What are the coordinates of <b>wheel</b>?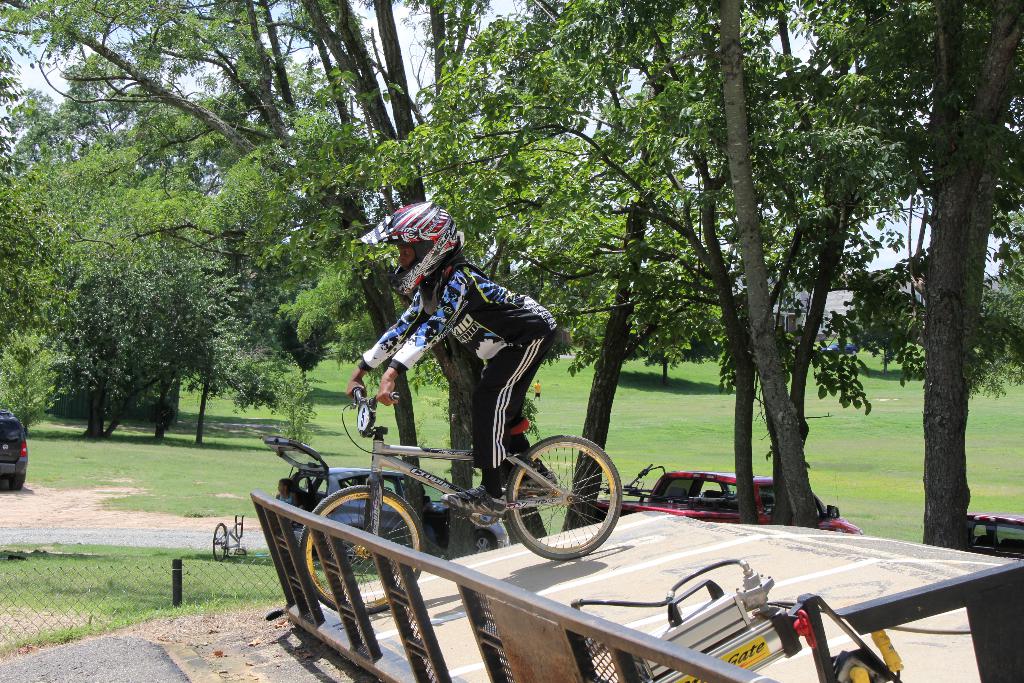
[left=509, top=445, right=614, bottom=559].
